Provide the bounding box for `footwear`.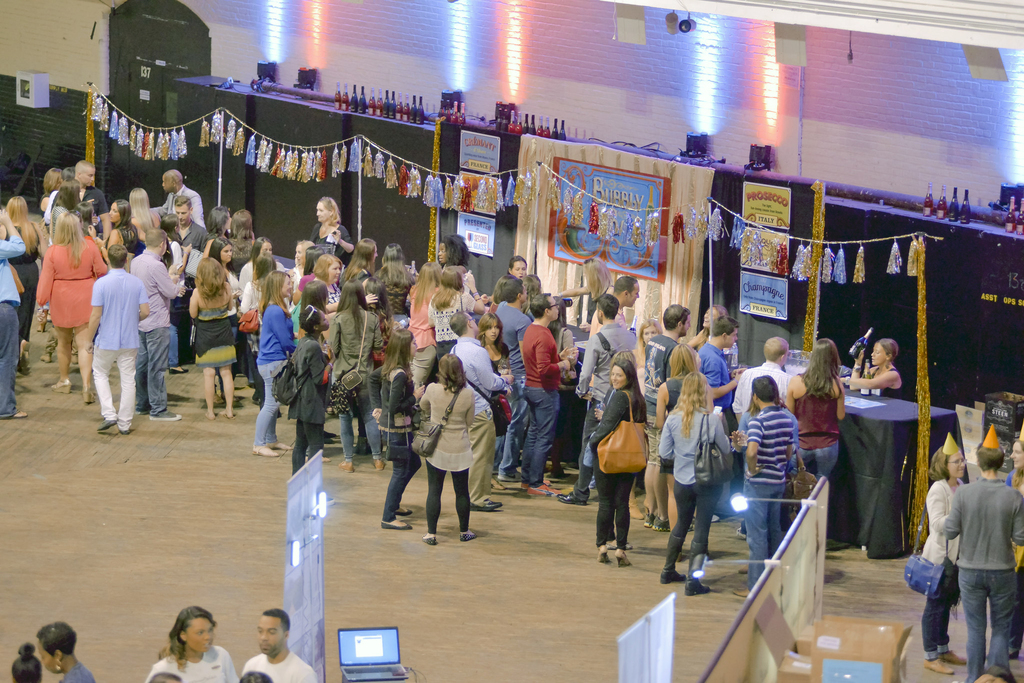
[x1=658, y1=563, x2=680, y2=586].
